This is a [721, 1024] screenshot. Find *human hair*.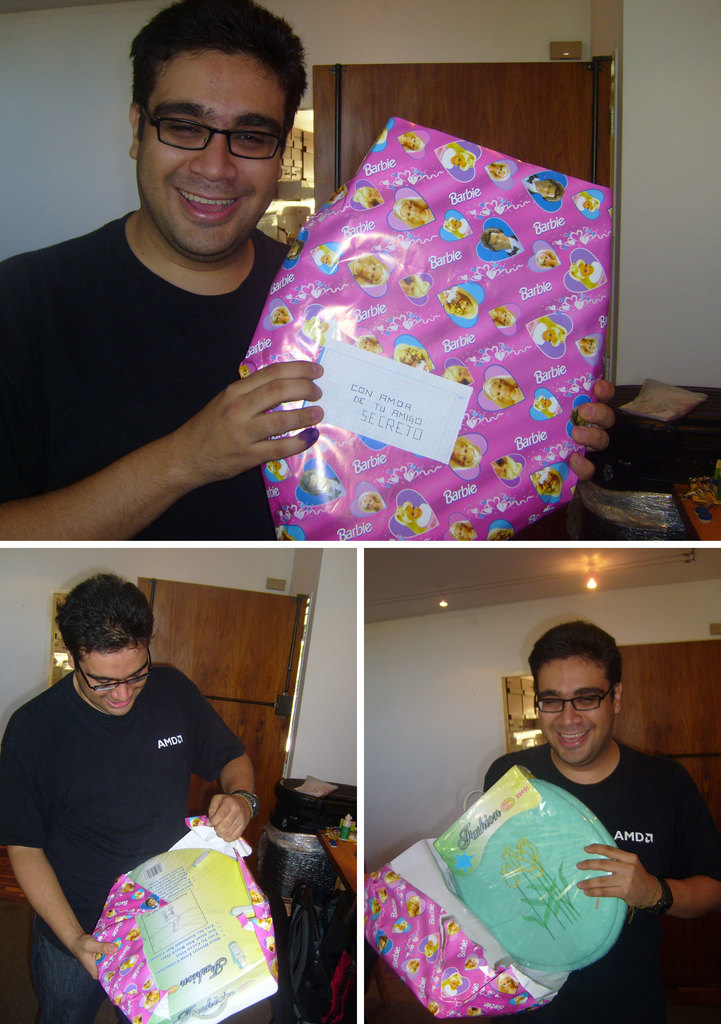
Bounding box: 393:342:428:362.
